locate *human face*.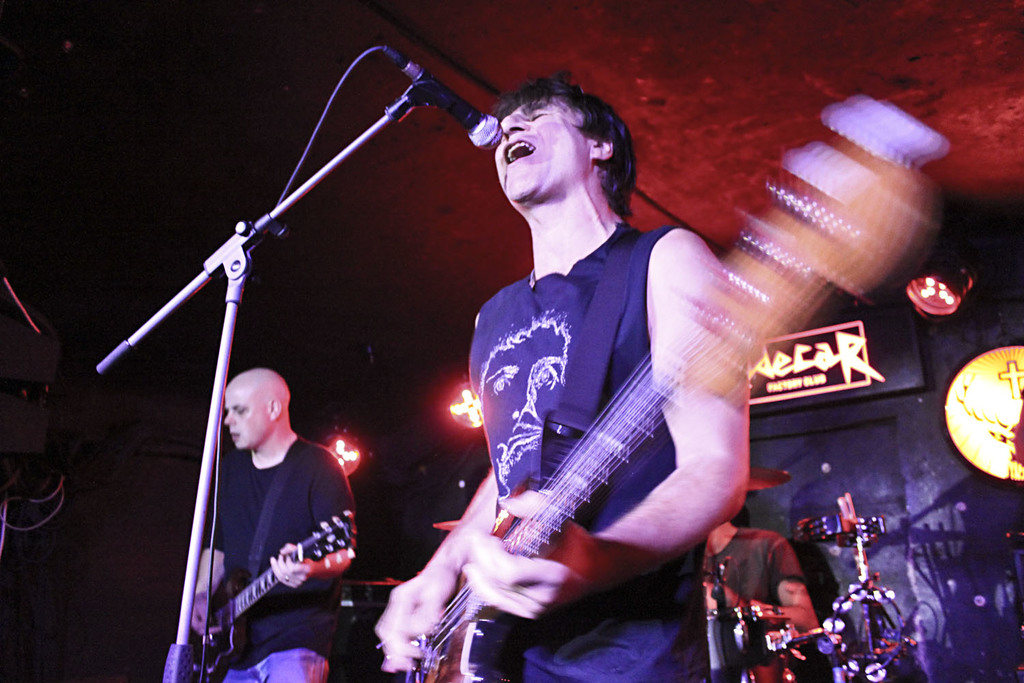
Bounding box: <region>487, 94, 591, 199</region>.
